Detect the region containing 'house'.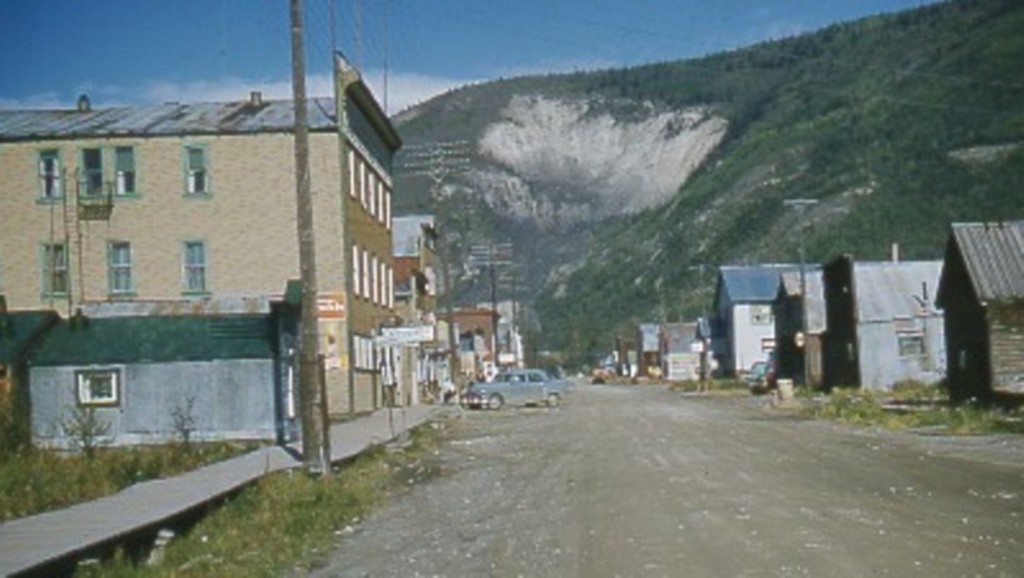
[923,220,1023,426].
